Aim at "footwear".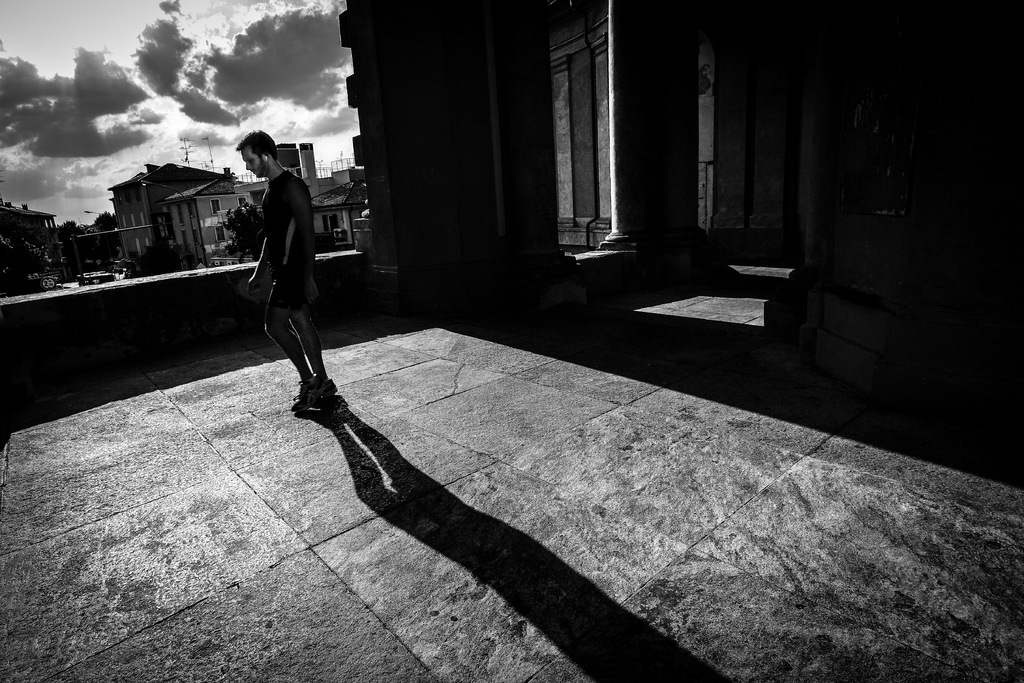
Aimed at region(296, 377, 327, 407).
